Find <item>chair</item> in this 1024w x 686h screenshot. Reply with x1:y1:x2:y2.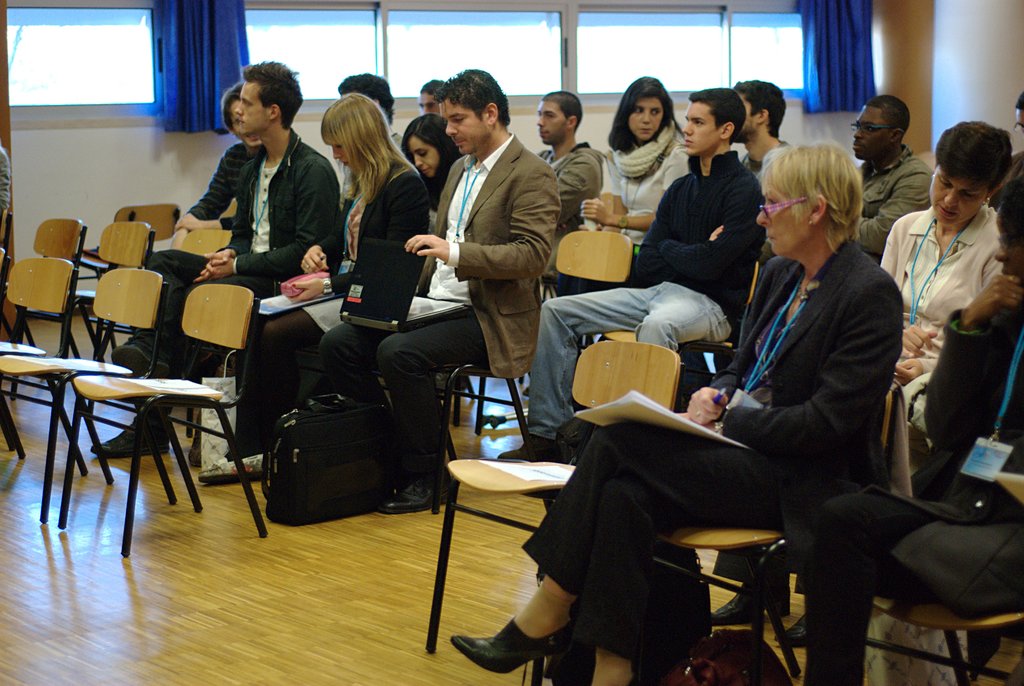
433:230:639:484.
